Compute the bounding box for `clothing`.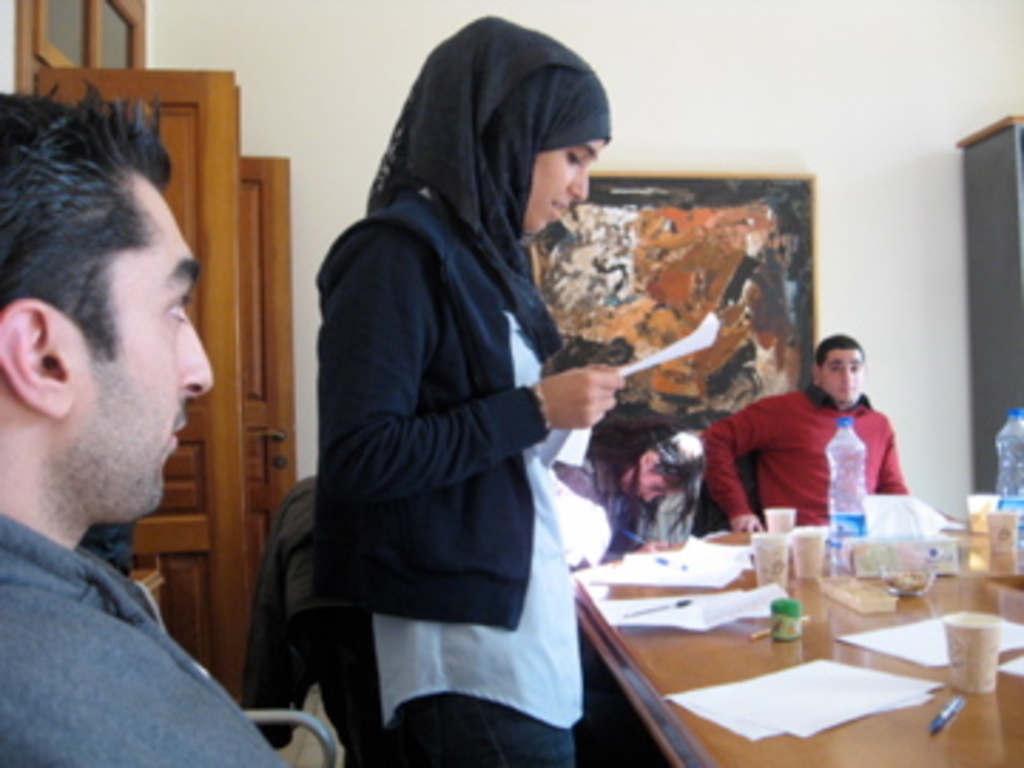
703 381 905 523.
